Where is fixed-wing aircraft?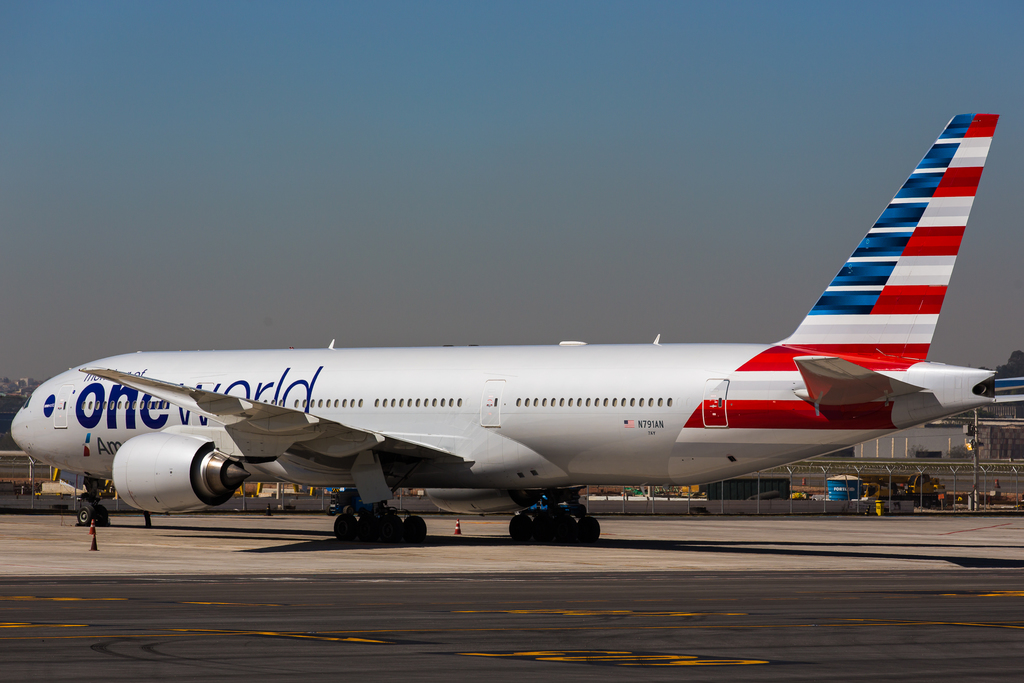
locate(9, 101, 1023, 545).
